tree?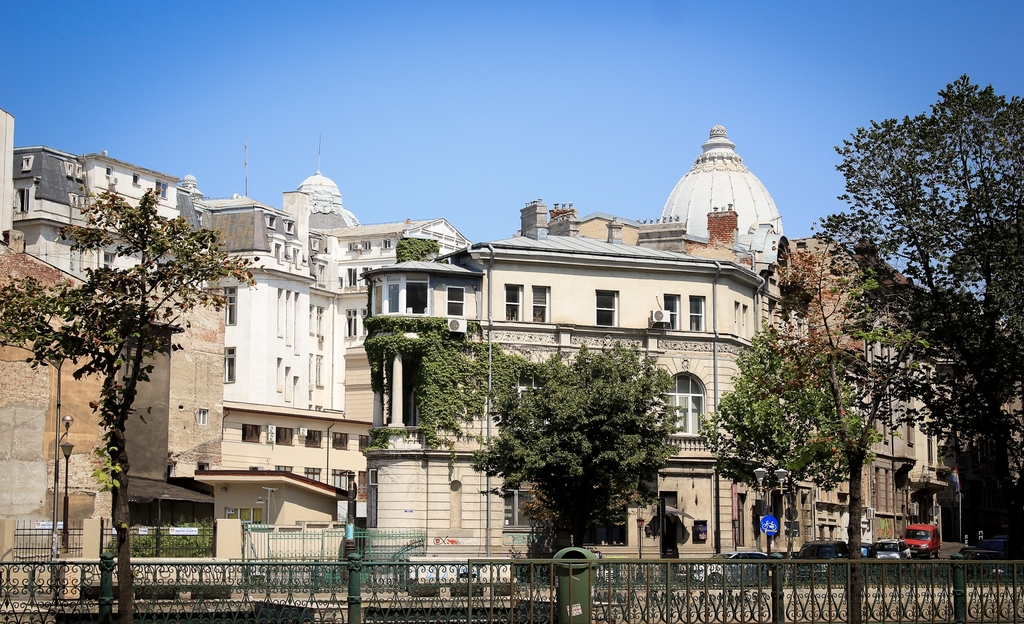
468/329/690/581
